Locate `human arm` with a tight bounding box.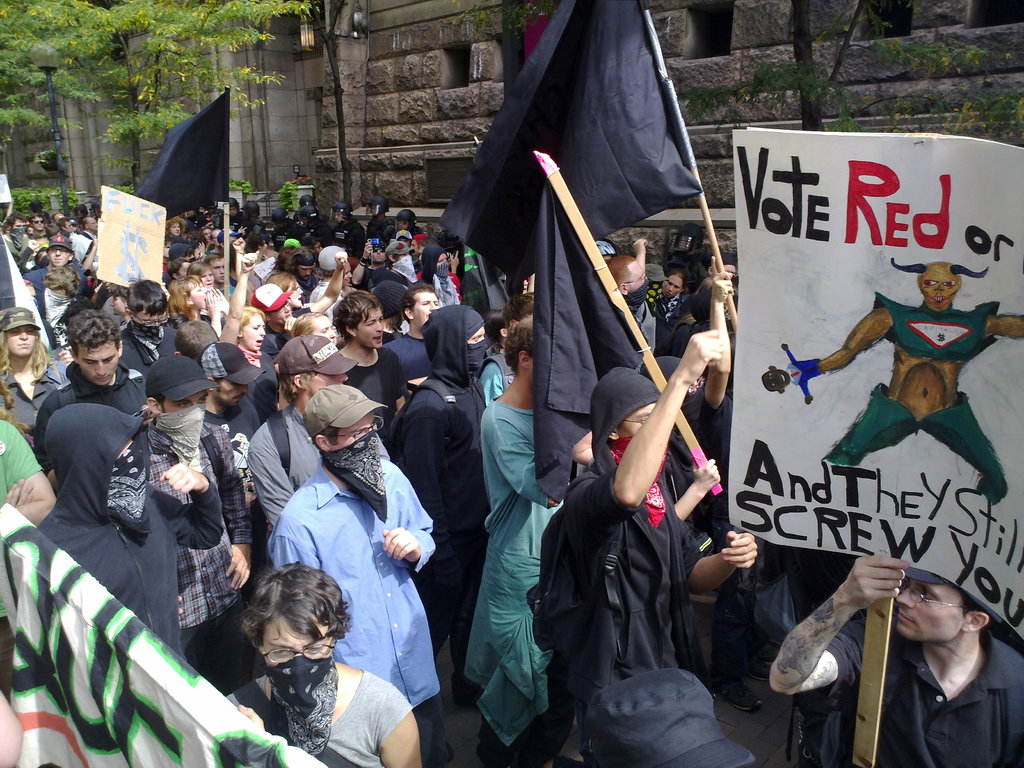
[795,581,884,723].
